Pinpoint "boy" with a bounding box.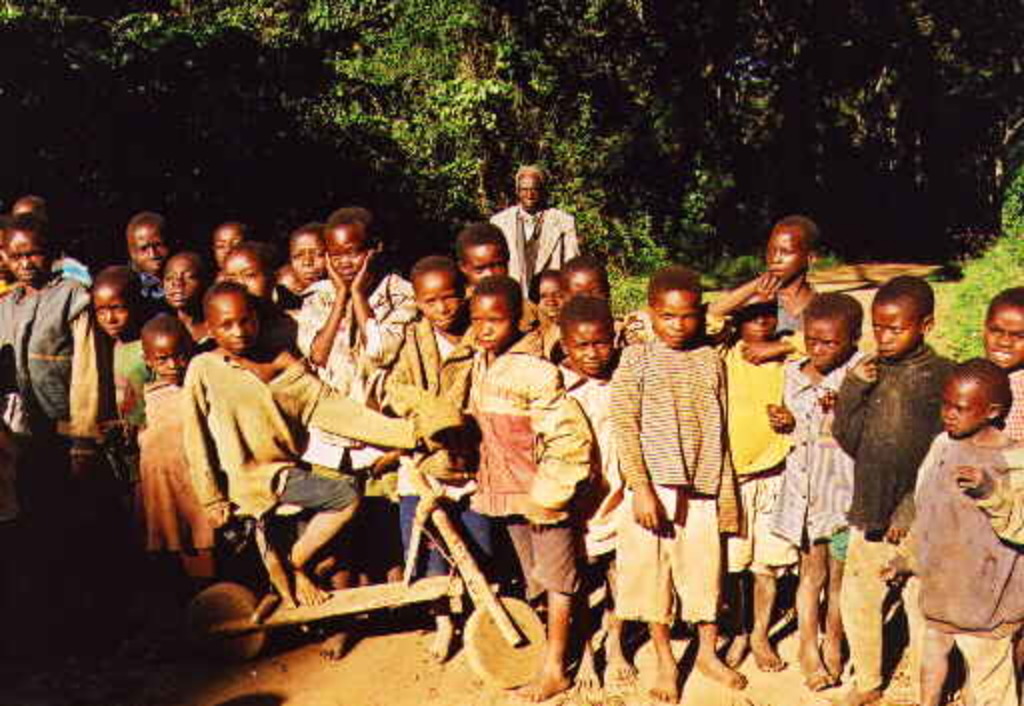
select_region(10, 196, 92, 298).
